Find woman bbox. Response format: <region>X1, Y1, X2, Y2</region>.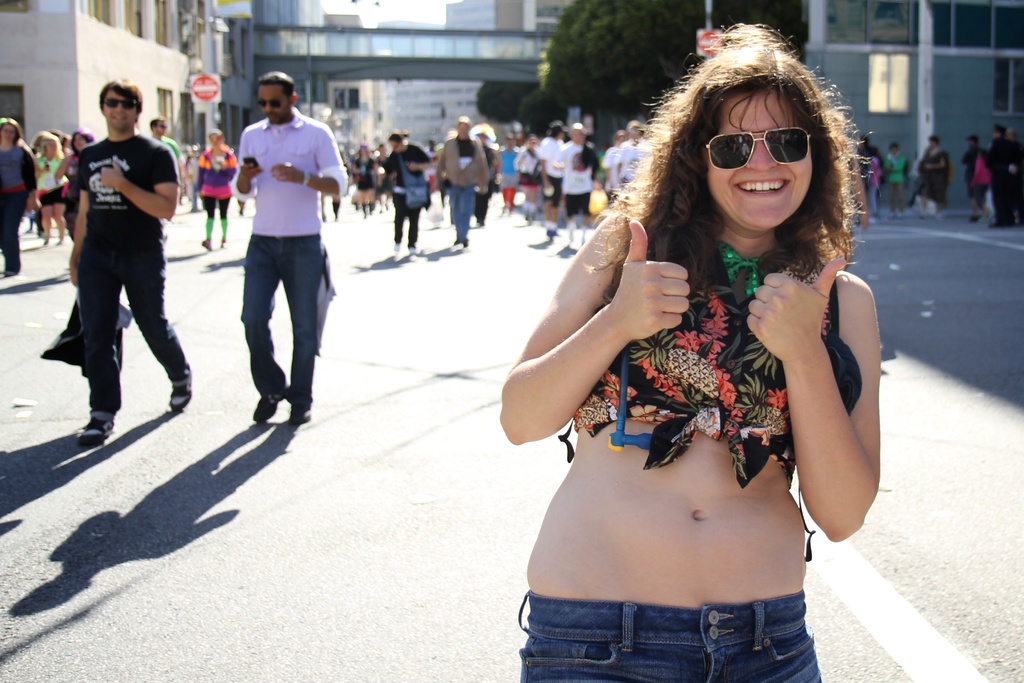
<region>351, 145, 386, 211</region>.
